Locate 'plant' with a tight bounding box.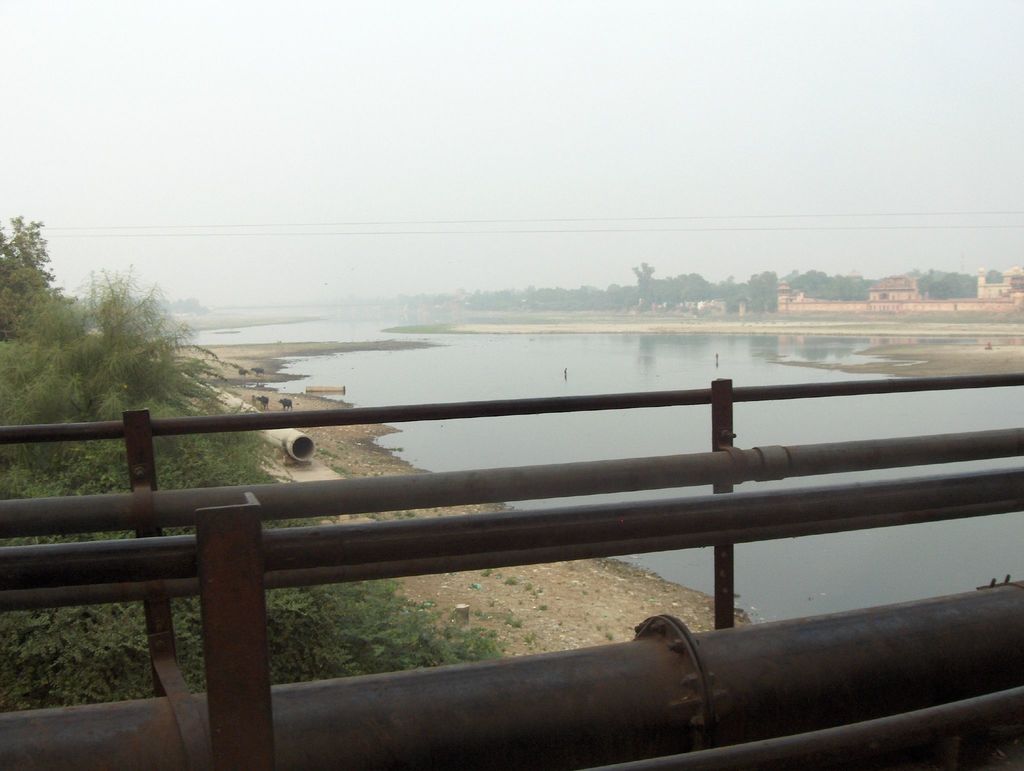
pyautogui.locateOnScreen(404, 507, 414, 515).
